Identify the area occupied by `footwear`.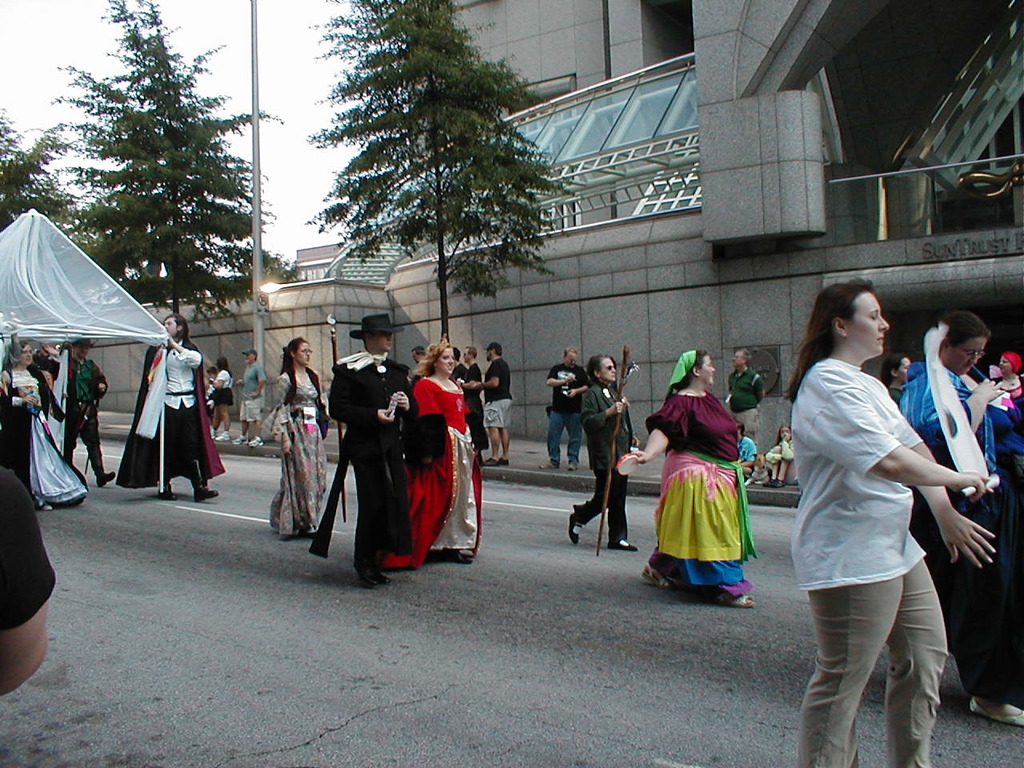
Area: crop(39, 501, 53, 511).
